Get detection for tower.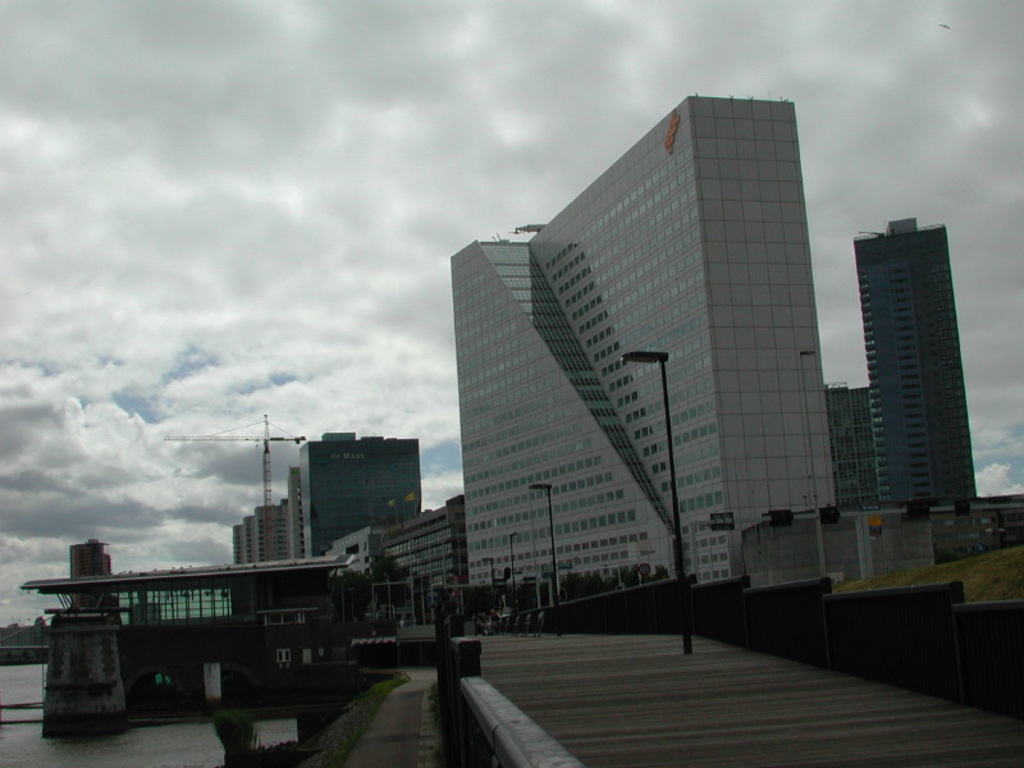
Detection: [left=430, top=111, right=858, bottom=594].
